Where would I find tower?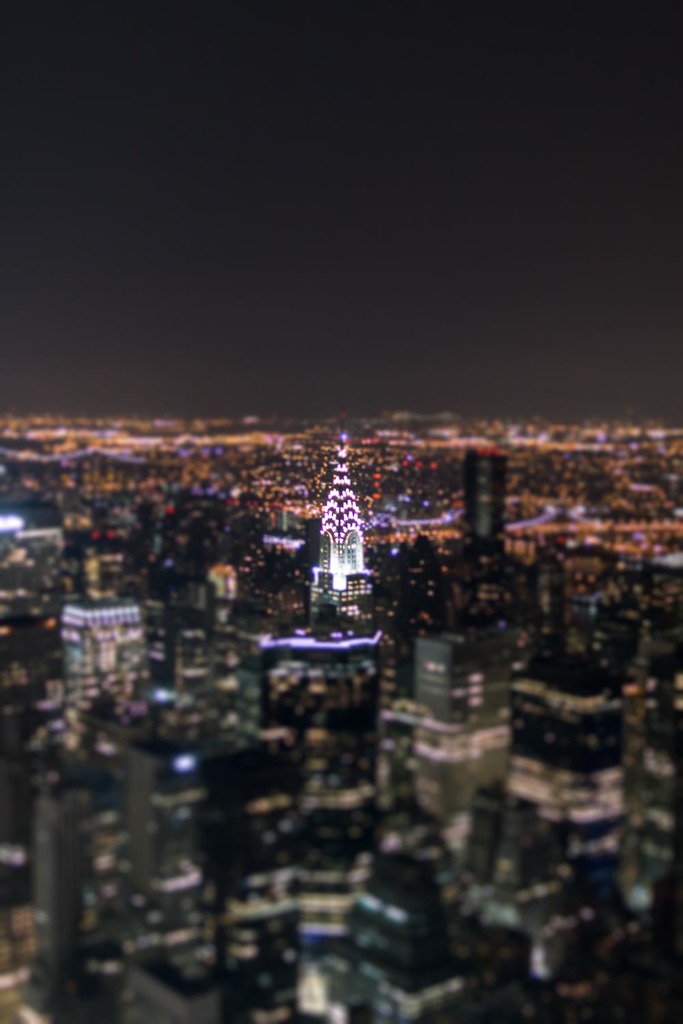
At l=258, t=608, r=380, b=954.
